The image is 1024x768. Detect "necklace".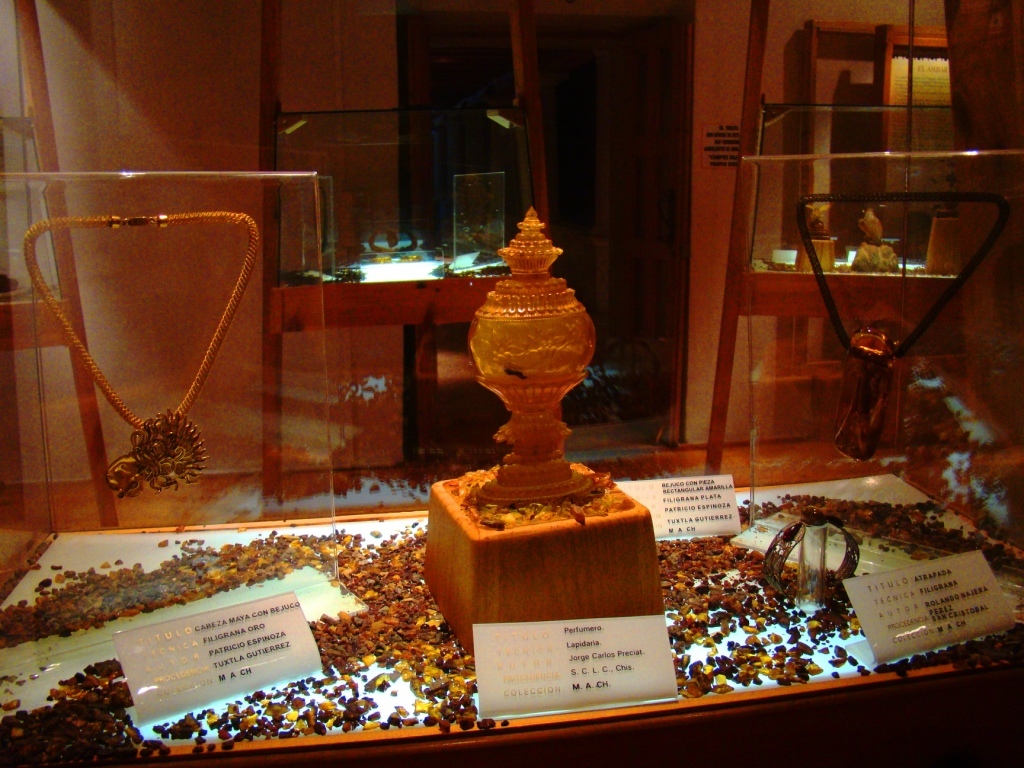
Detection: 799 195 1011 463.
